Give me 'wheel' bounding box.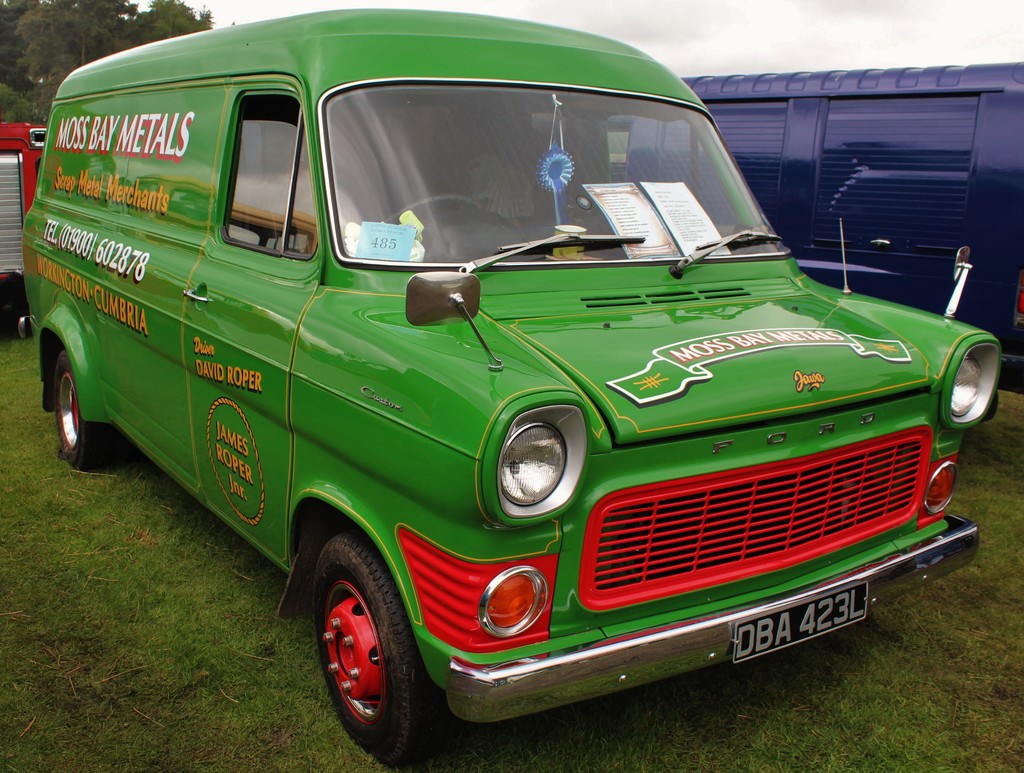
(296, 545, 419, 745).
